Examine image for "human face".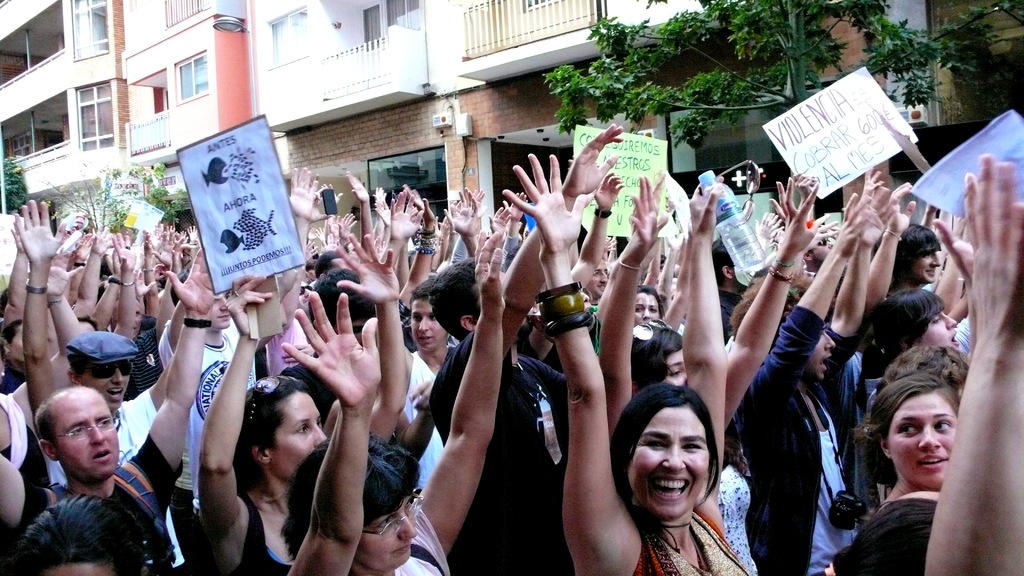
Examination result: detection(635, 290, 659, 324).
